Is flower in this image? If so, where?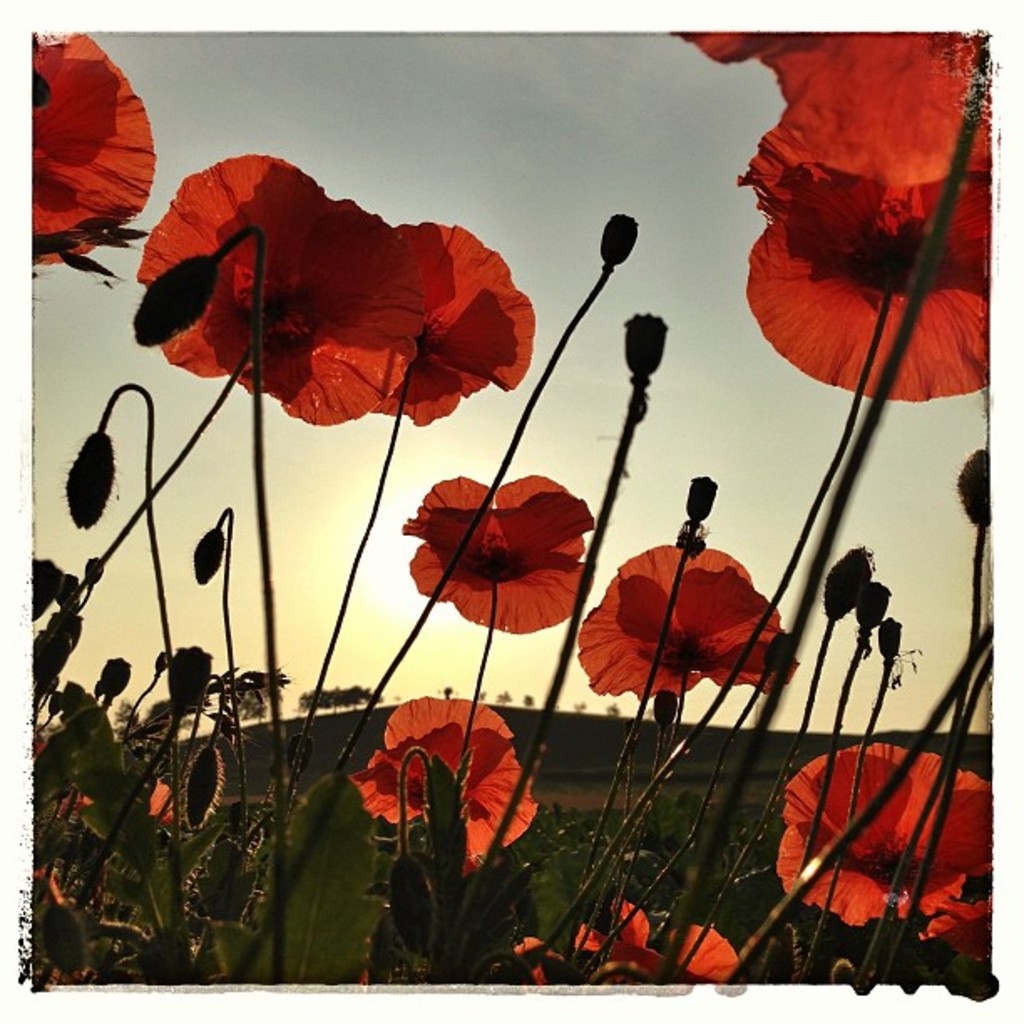
Yes, at rect(574, 540, 780, 691).
